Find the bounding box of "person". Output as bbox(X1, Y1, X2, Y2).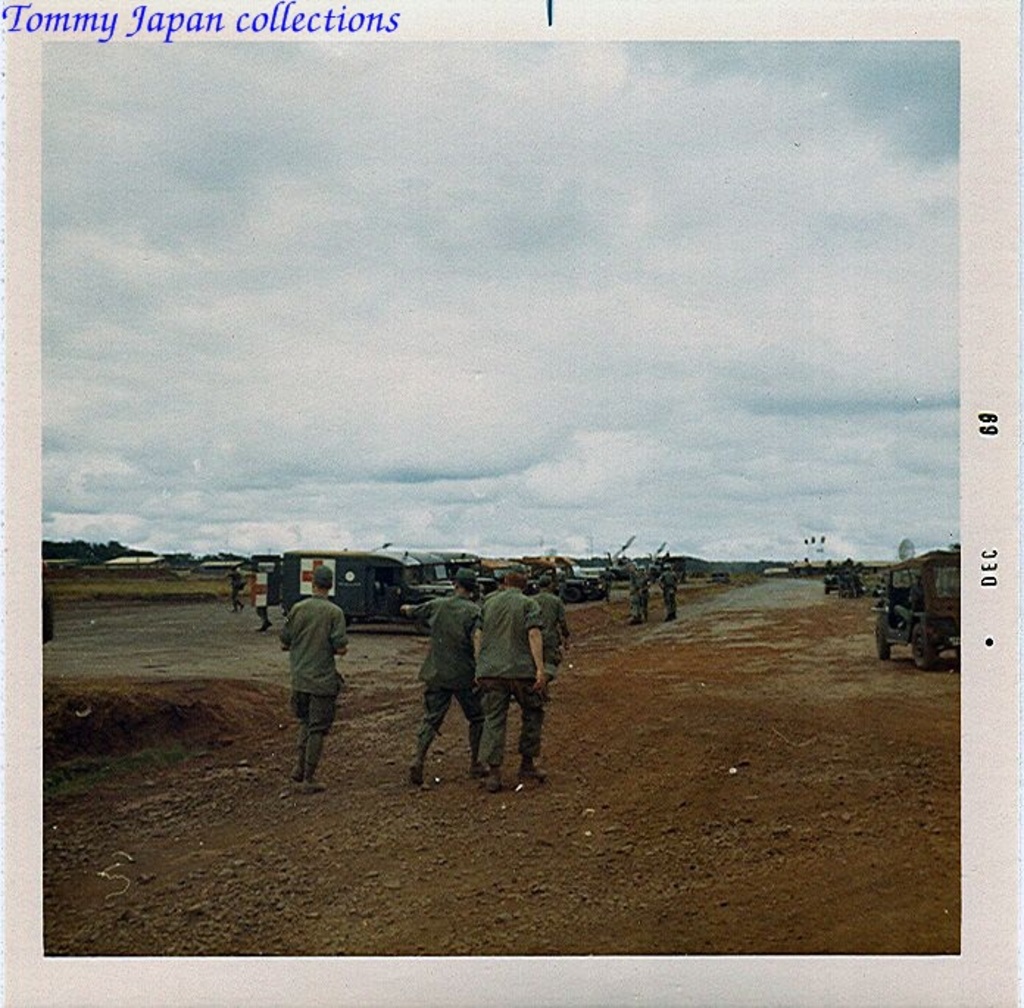
bbox(522, 574, 566, 689).
